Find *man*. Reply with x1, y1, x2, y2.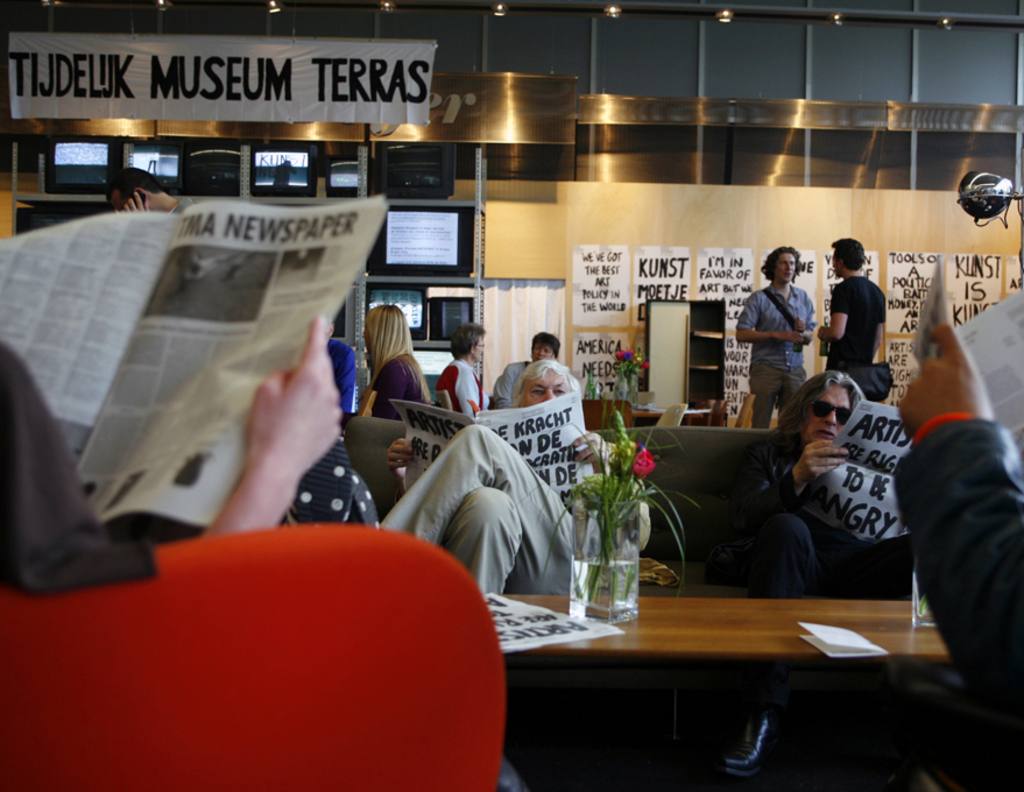
445, 321, 492, 422.
